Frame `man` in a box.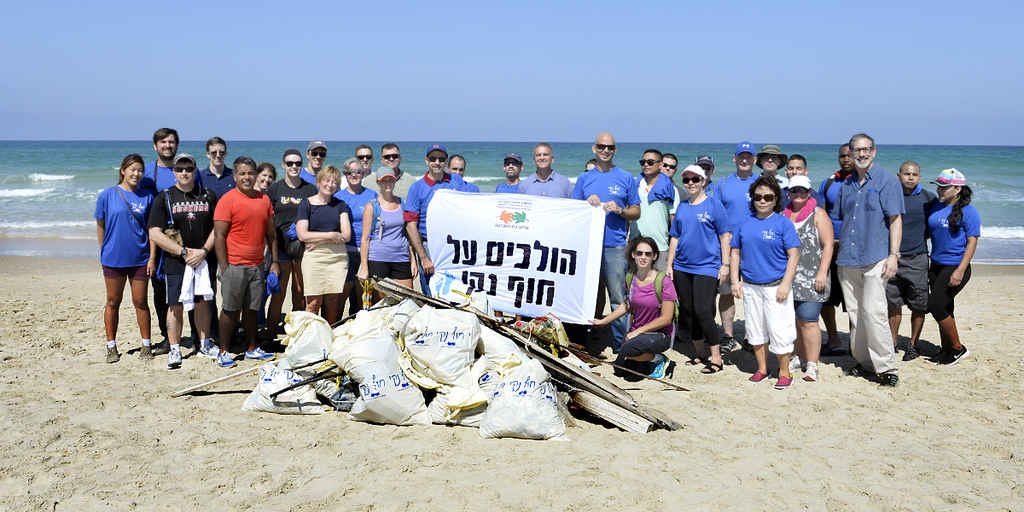
box(625, 150, 679, 277).
